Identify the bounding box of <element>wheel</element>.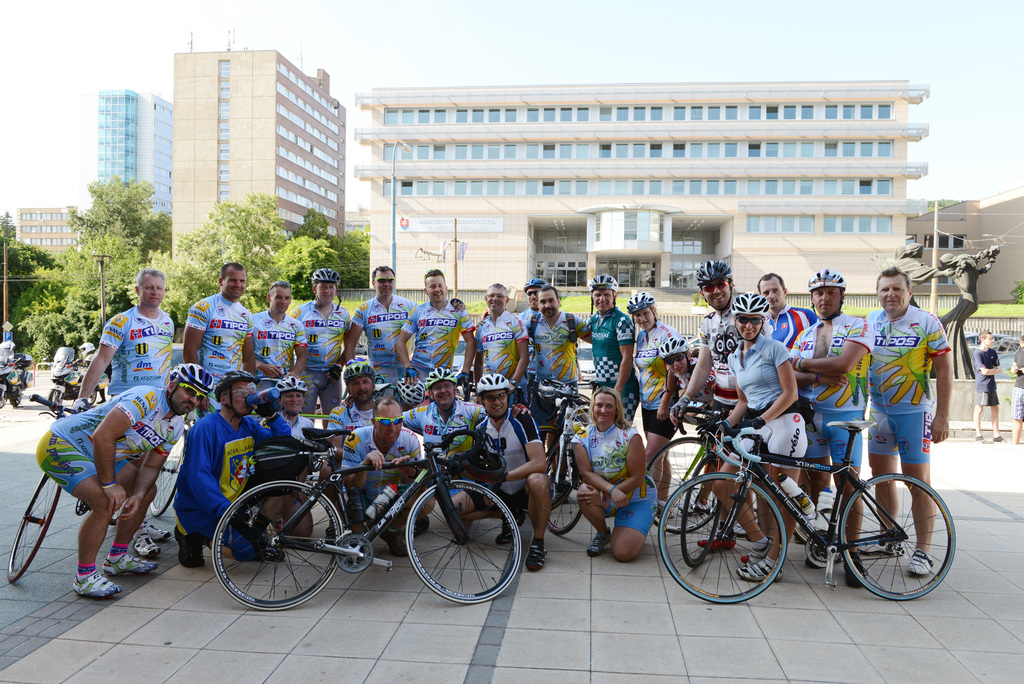
[836, 473, 958, 600].
